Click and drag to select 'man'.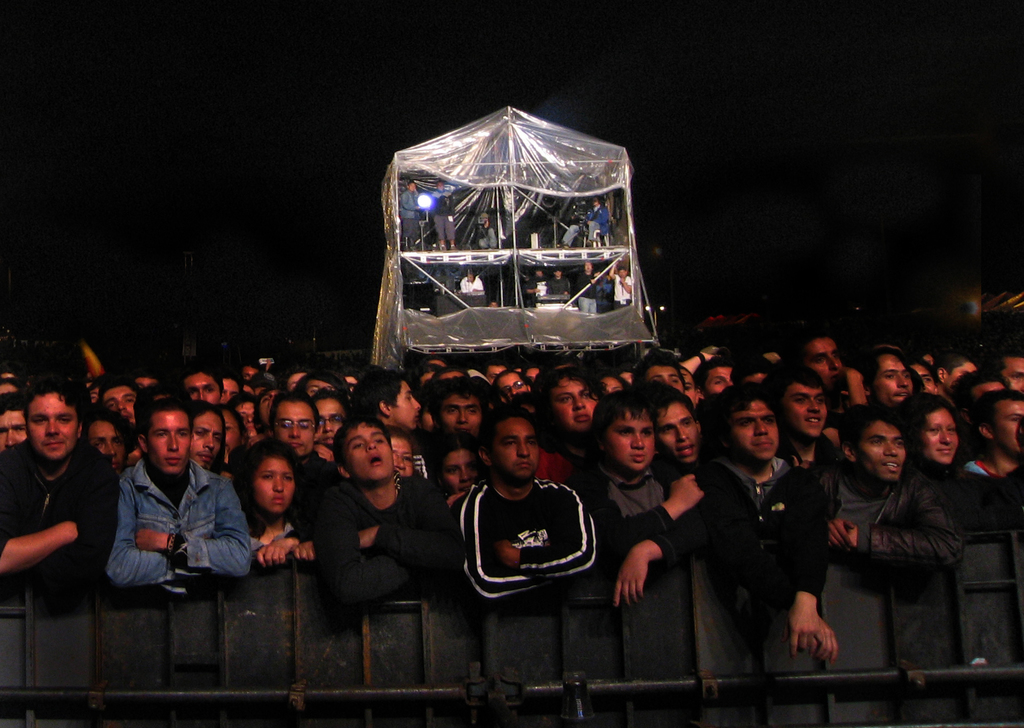
Selection: [583, 391, 713, 607].
